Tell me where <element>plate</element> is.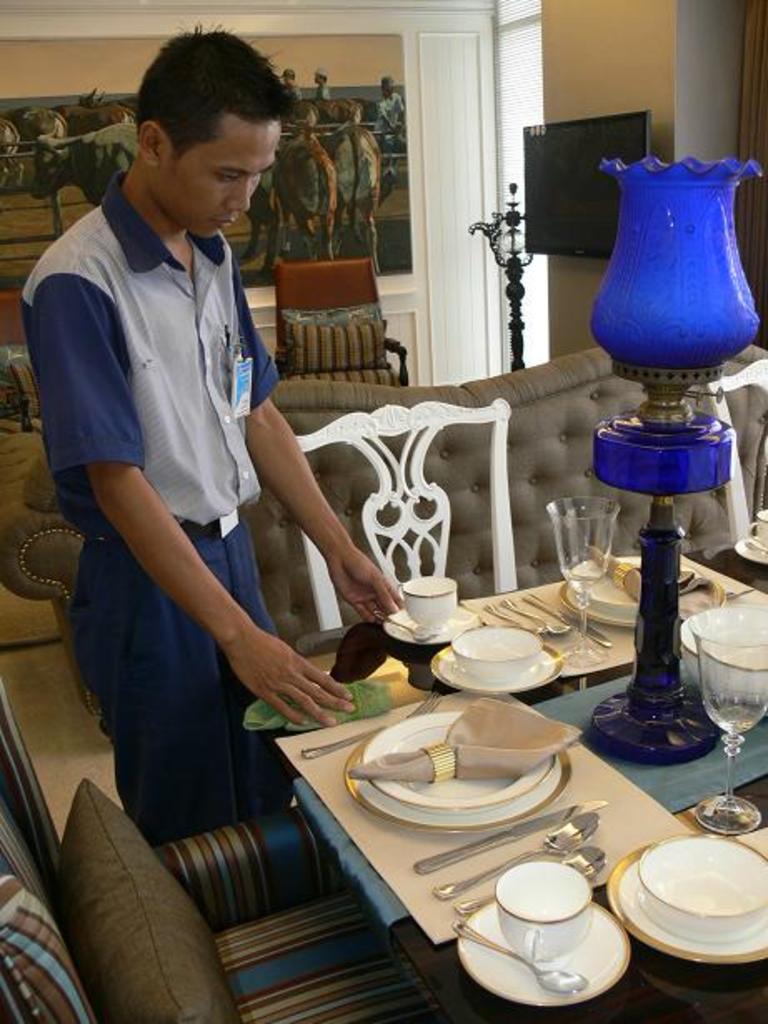
<element>plate</element> is at bbox=(685, 596, 766, 701).
